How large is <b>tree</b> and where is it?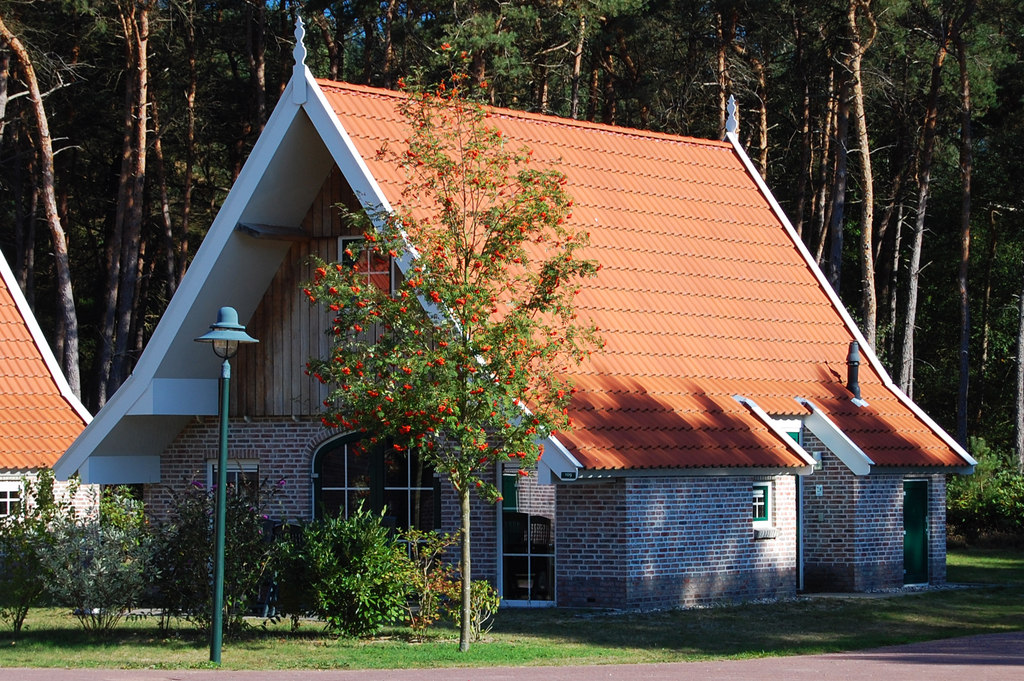
Bounding box: {"x1": 298, "y1": 40, "x2": 605, "y2": 651}.
